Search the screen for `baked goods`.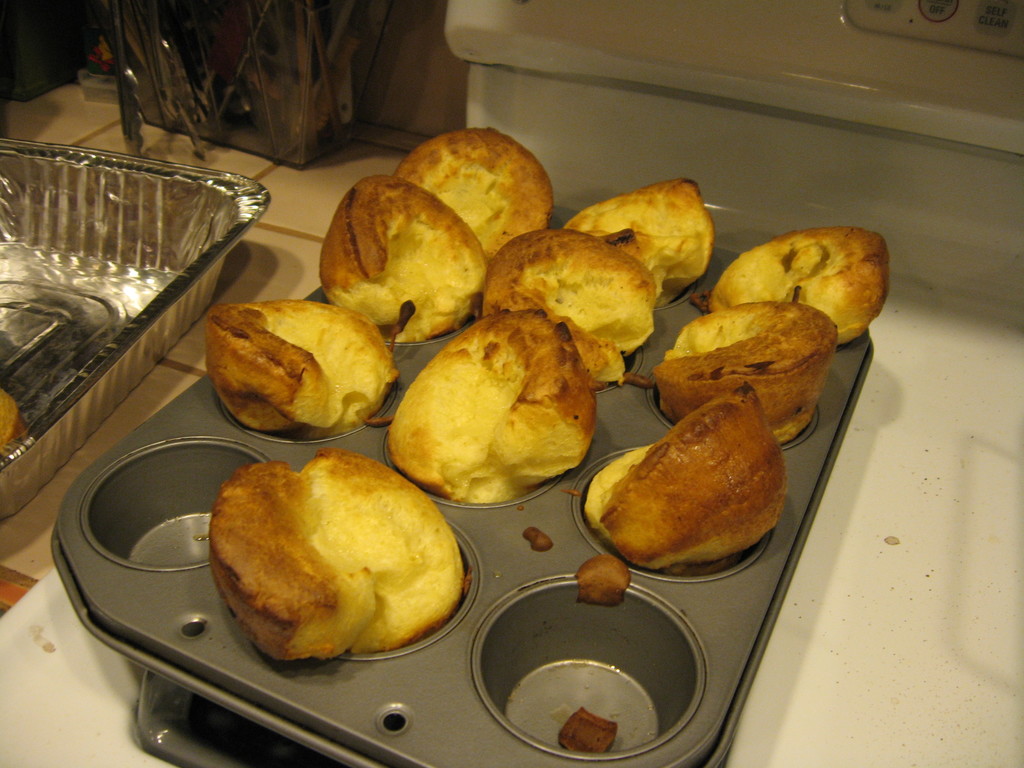
Found at 387,309,600,505.
